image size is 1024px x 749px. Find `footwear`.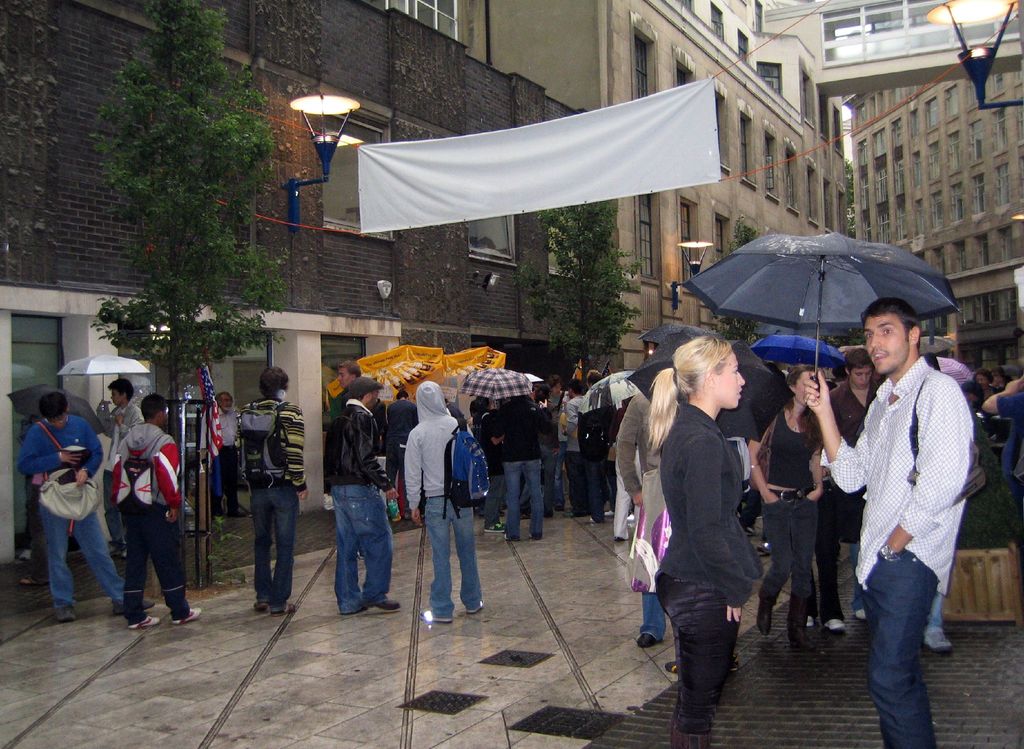
locate(676, 730, 712, 748).
